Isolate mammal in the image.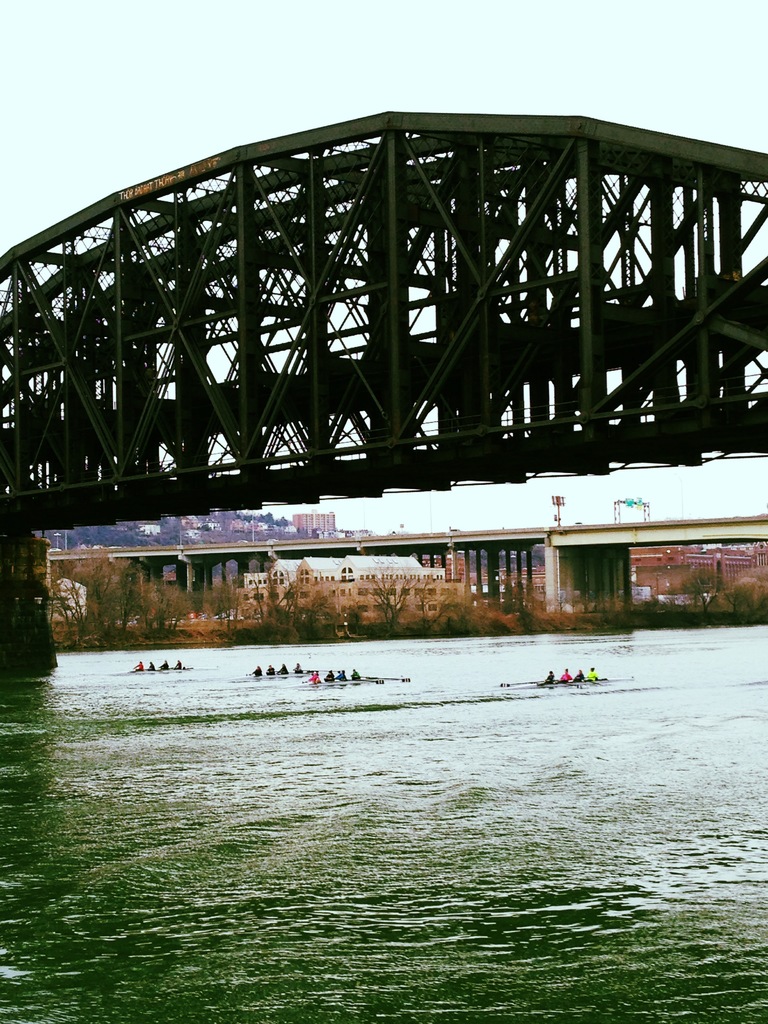
Isolated region: select_region(136, 660, 148, 675).
